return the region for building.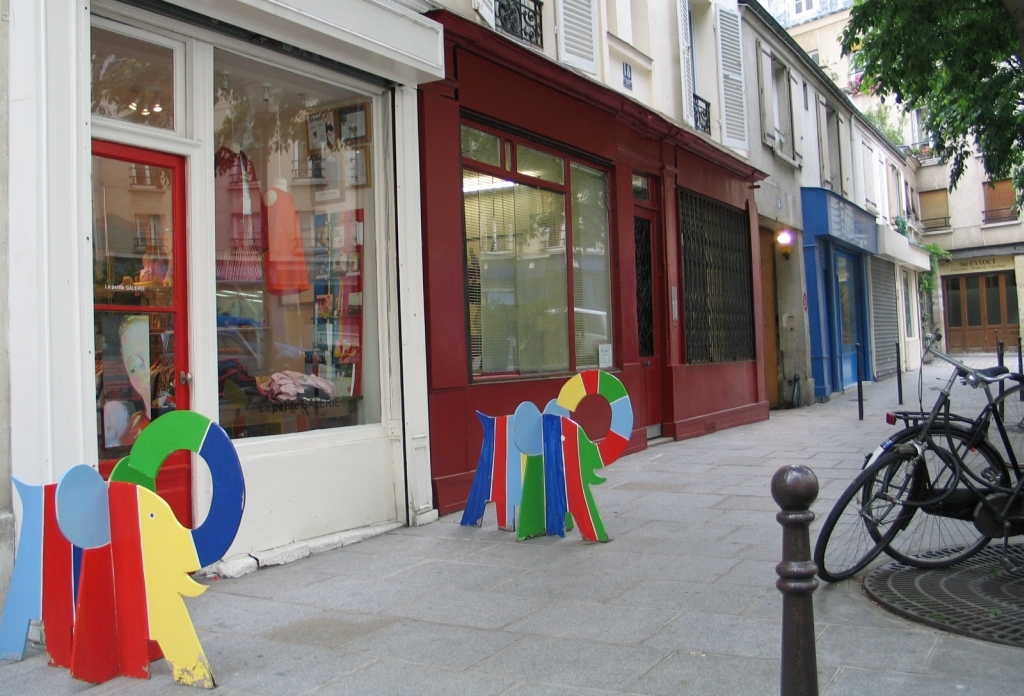
(left=419, top=0, right=758, bottom=521).
